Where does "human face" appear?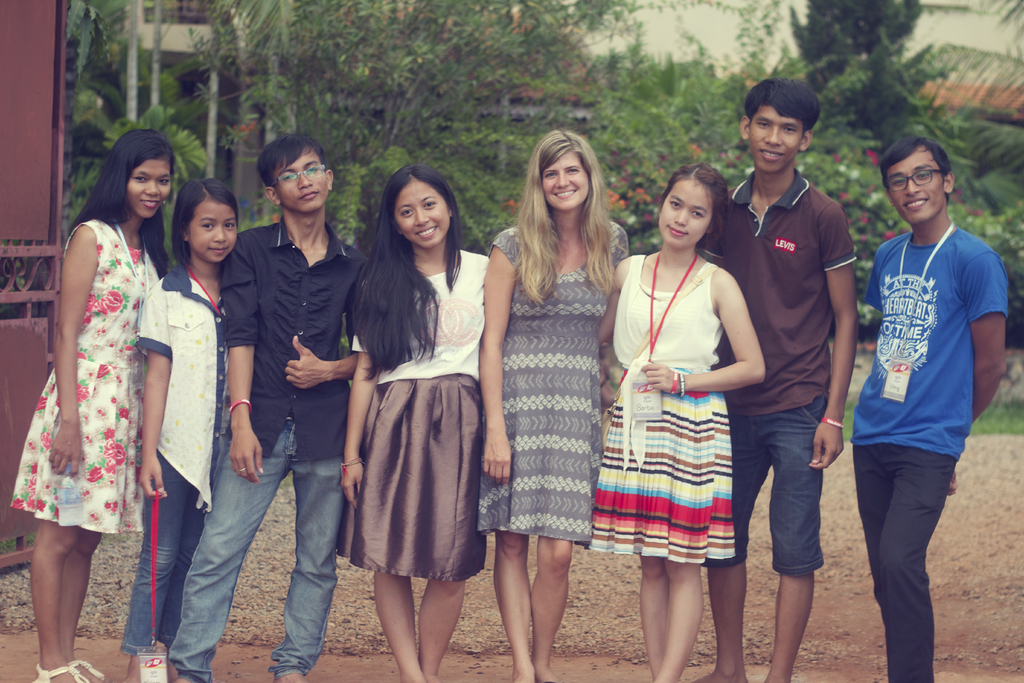
Appears at box(749, 105, 805, 169).
